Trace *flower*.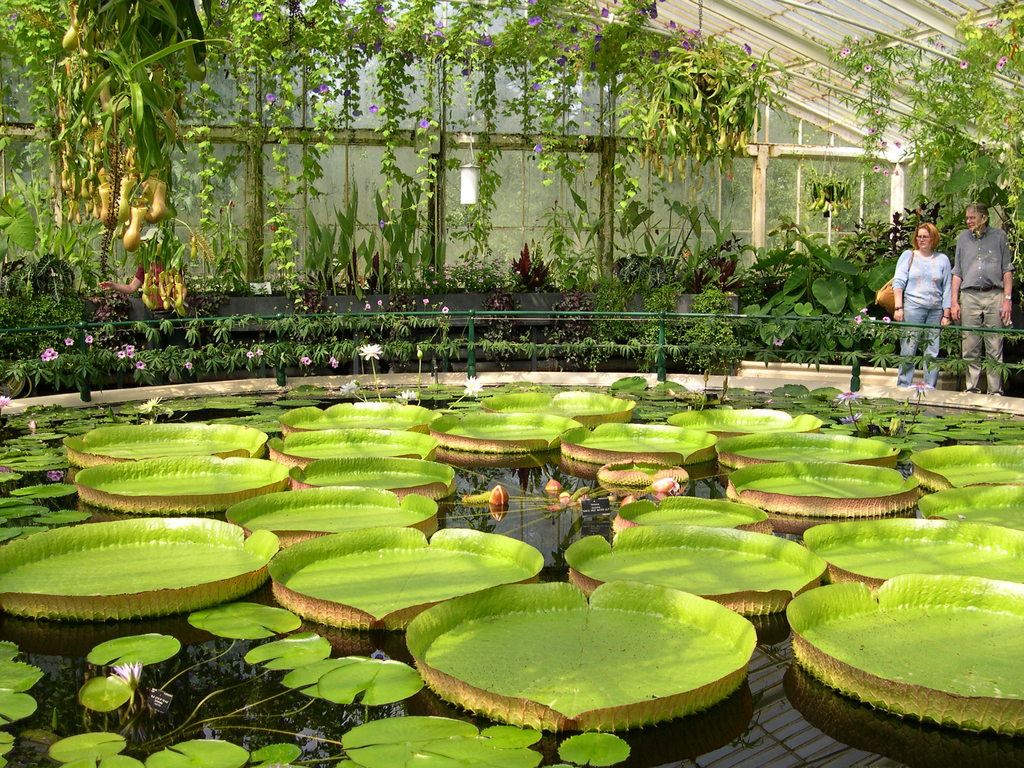
Traced to select_region(599, 8, 605, 13).
